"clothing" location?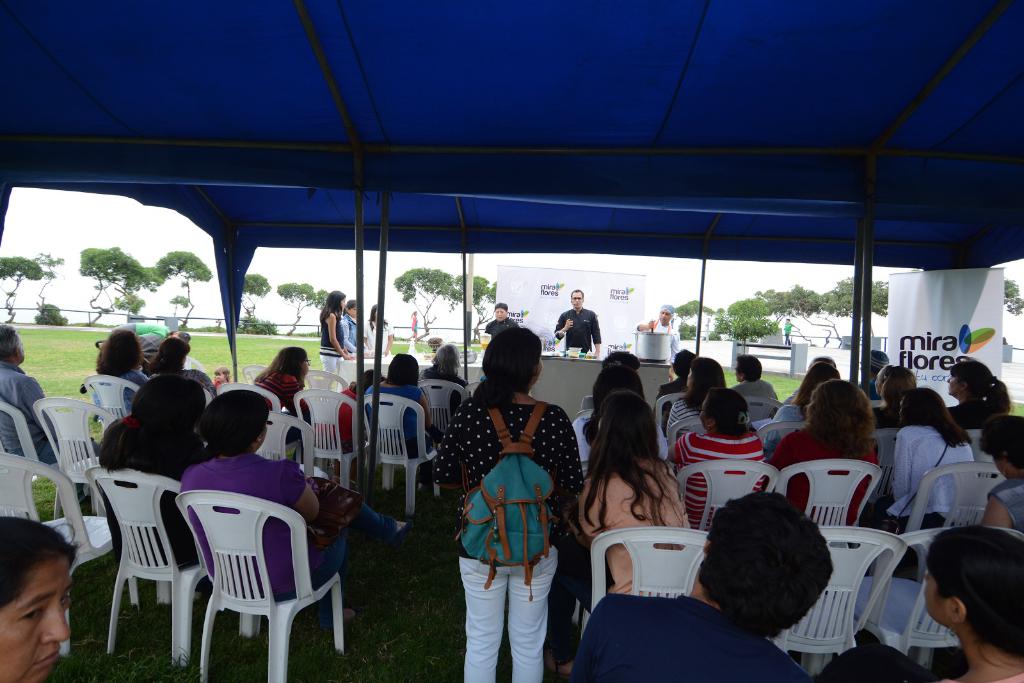
bbox(99, 417, 204, 549)
